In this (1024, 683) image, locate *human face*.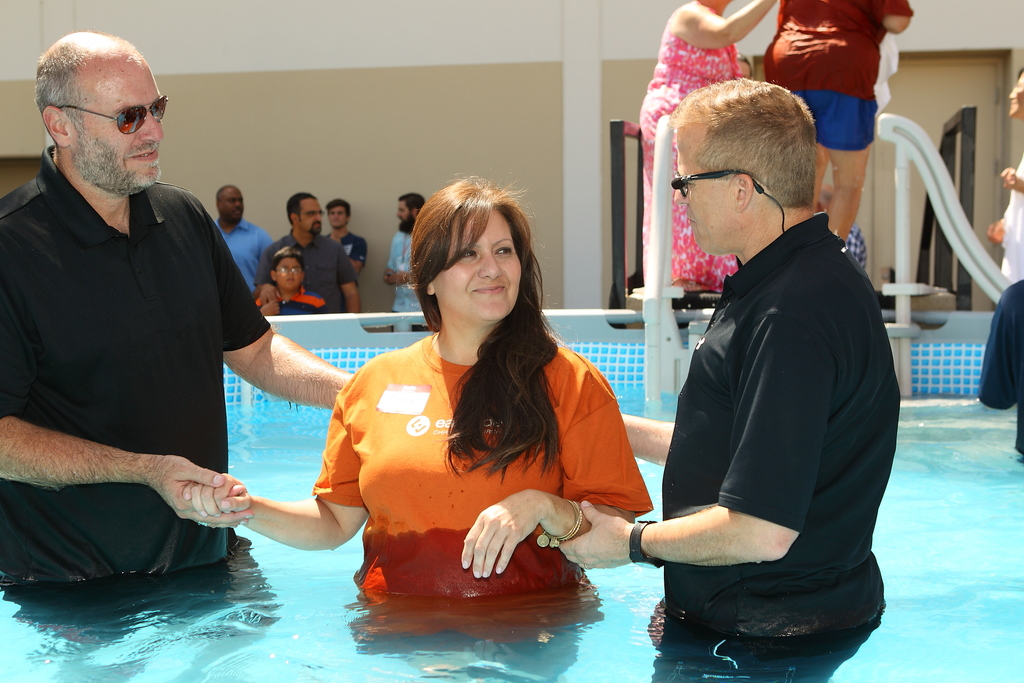
Bounding box: BBox(1008, 73, 1023, 120).
